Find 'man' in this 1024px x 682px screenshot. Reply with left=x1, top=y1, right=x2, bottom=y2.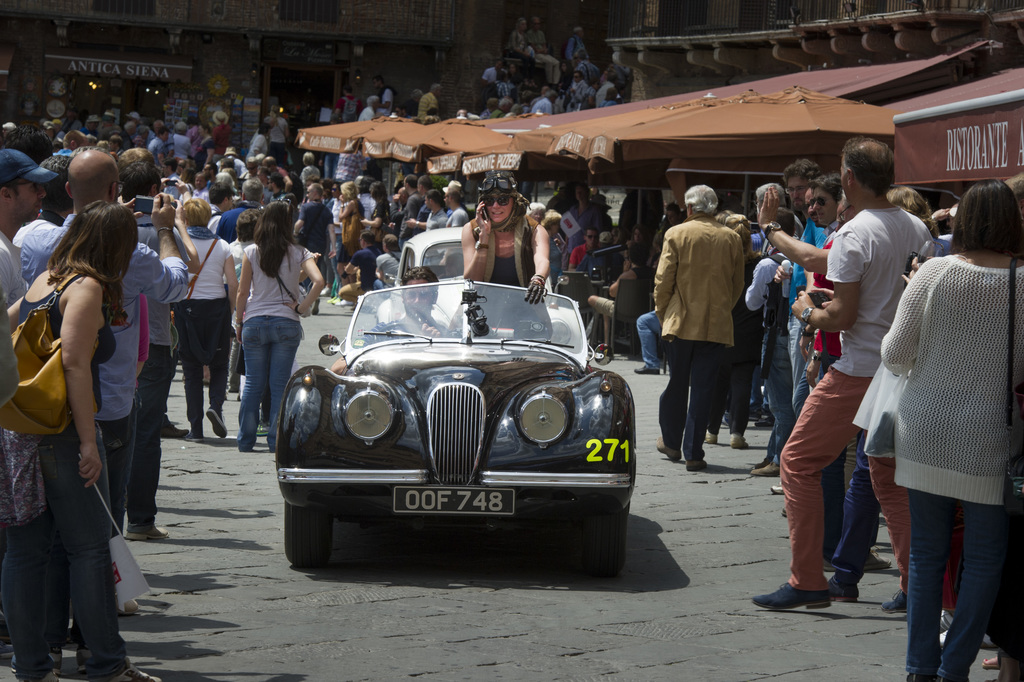
left=777, top=158, right=816, bottom=402.
